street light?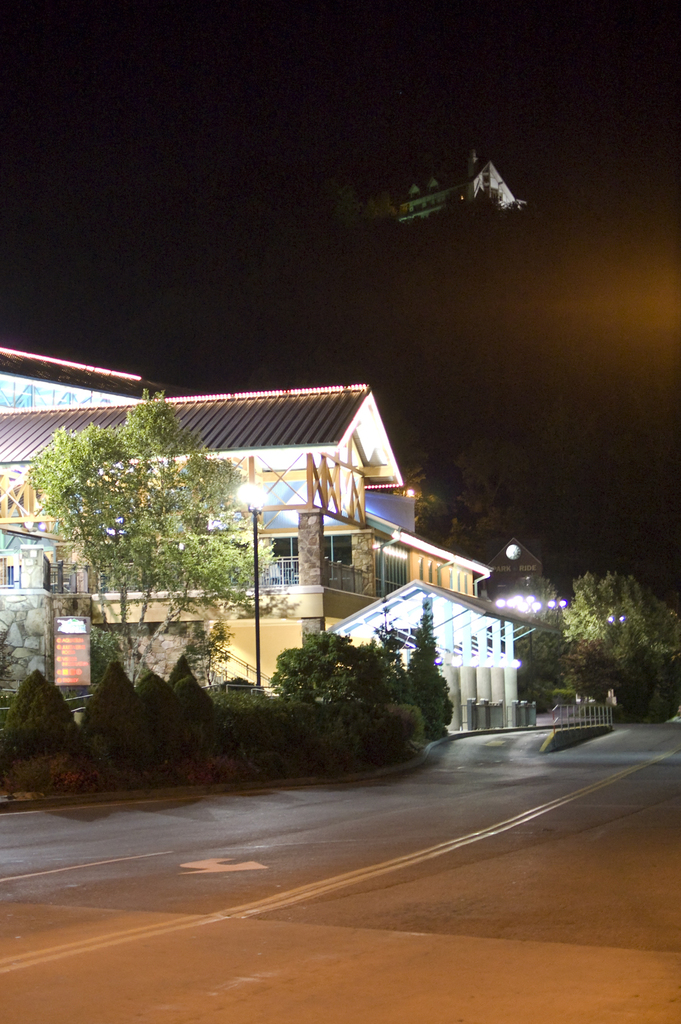
<box>545,601,569,622</box>
